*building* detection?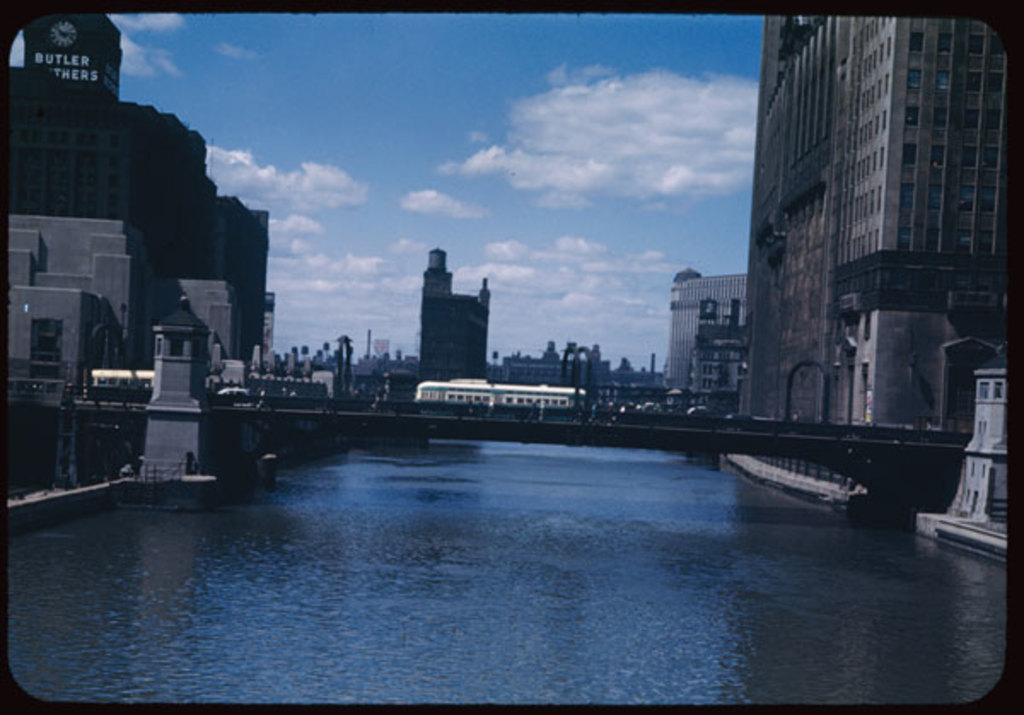
[915, 350, 1007, 561]
